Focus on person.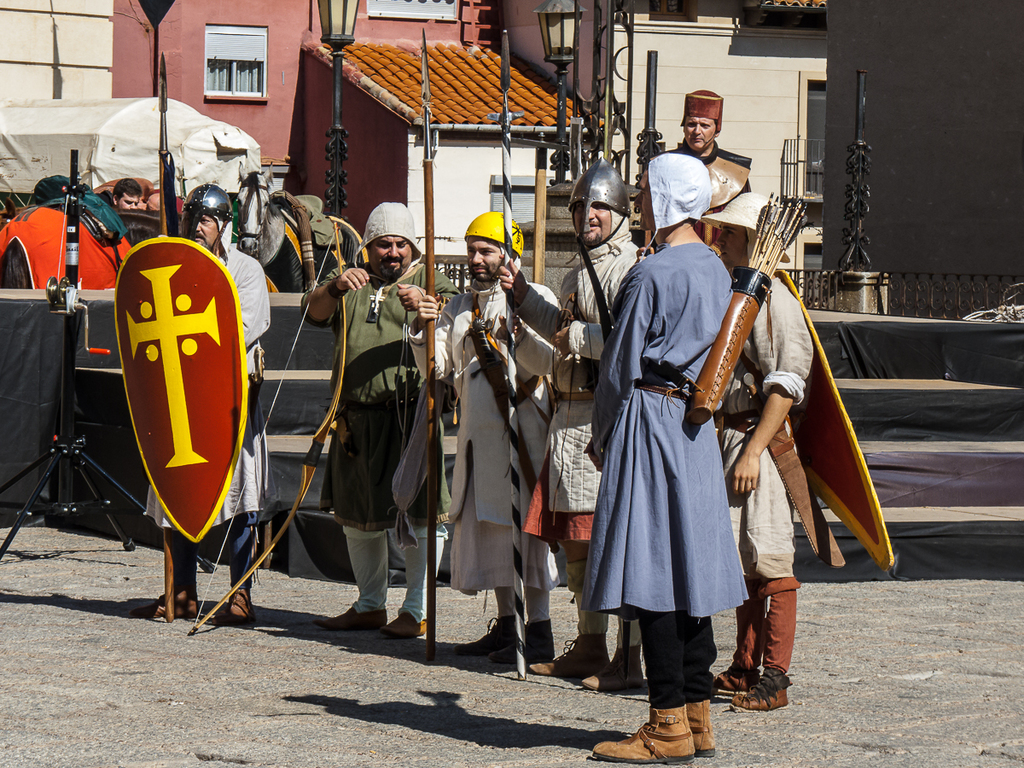
Focused at bbox=(701, 188, 816, 711).
